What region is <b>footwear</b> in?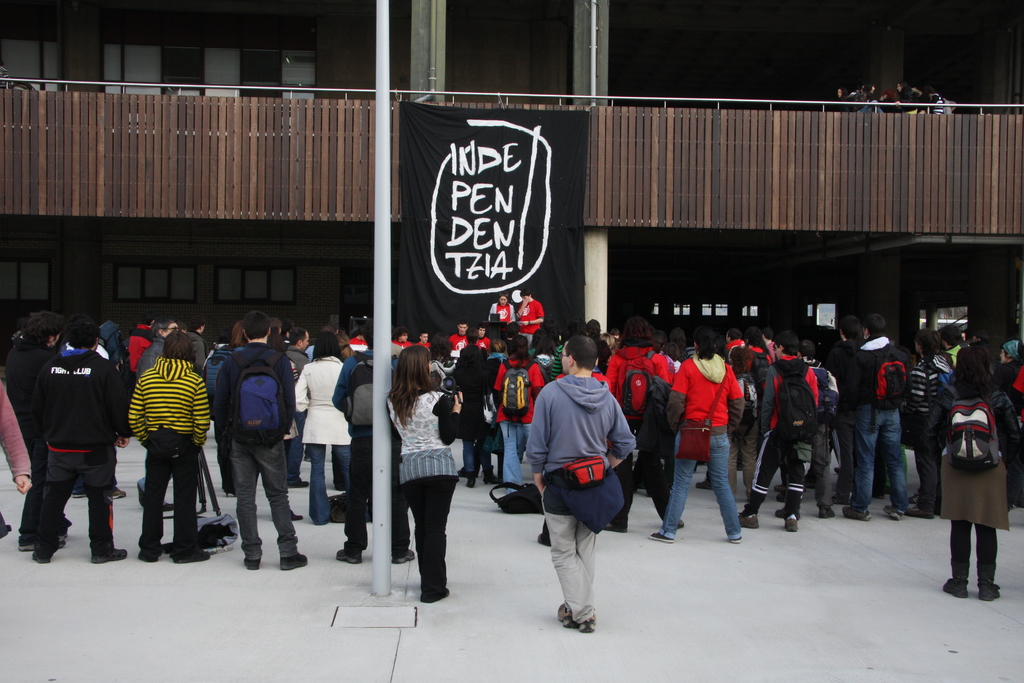
{"left": 774, "top": 483, "right": 783, "bottom": 490}.
